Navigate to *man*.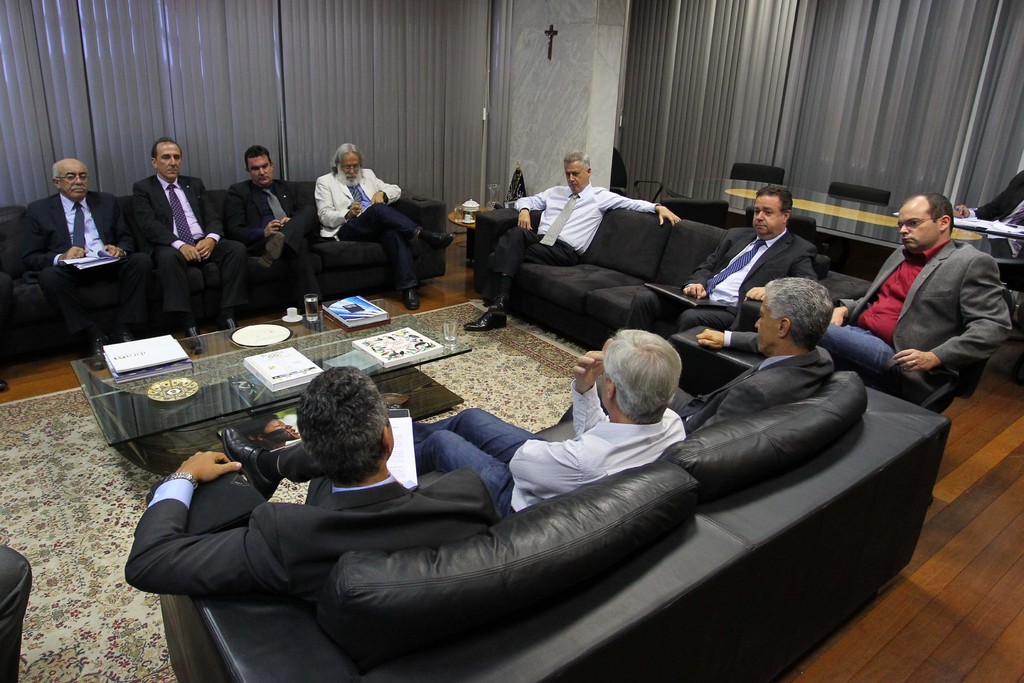
Navigation target: 470/152/680/333.
